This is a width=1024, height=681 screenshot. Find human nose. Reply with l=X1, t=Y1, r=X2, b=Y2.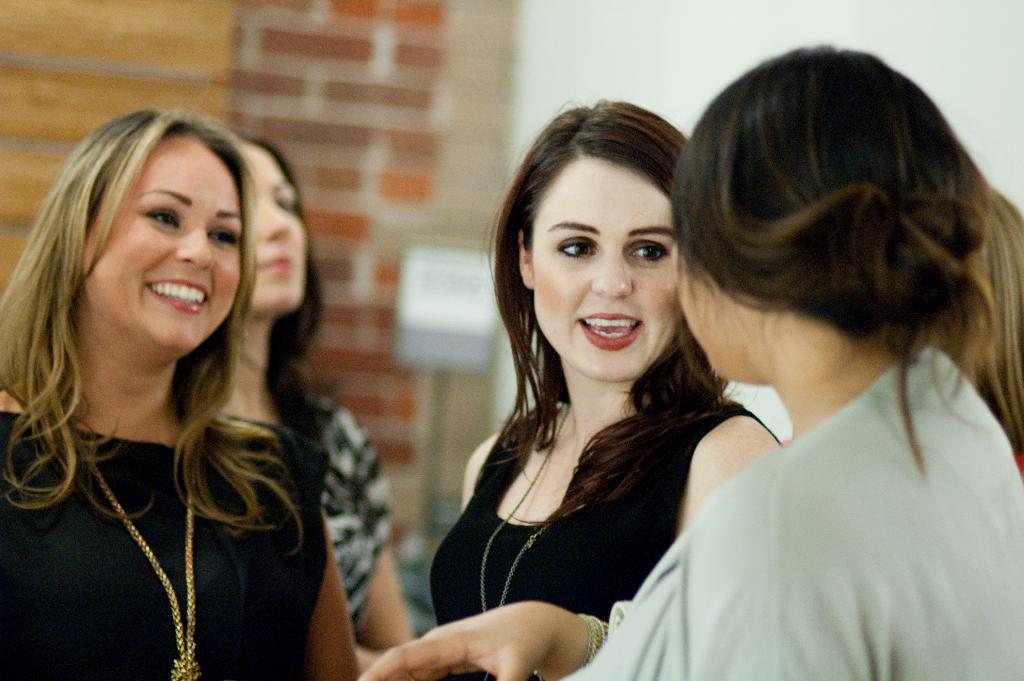
l=590, t=243, r=637, b=300.
